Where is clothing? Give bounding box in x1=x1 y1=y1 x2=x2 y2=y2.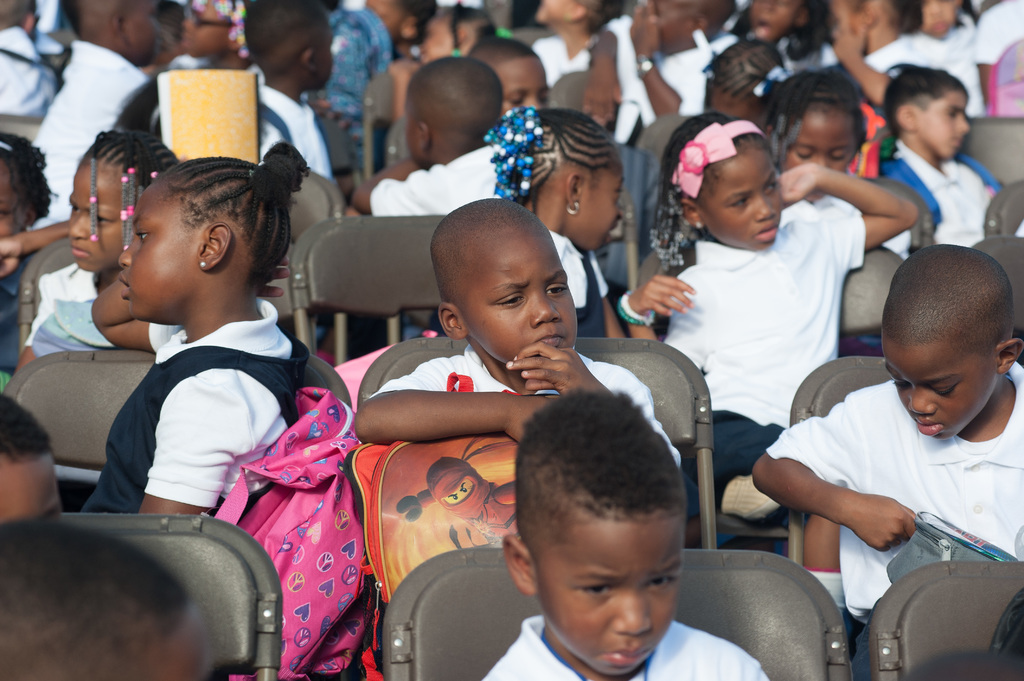
x1=481 y1=613 x2=772 y2=680.
